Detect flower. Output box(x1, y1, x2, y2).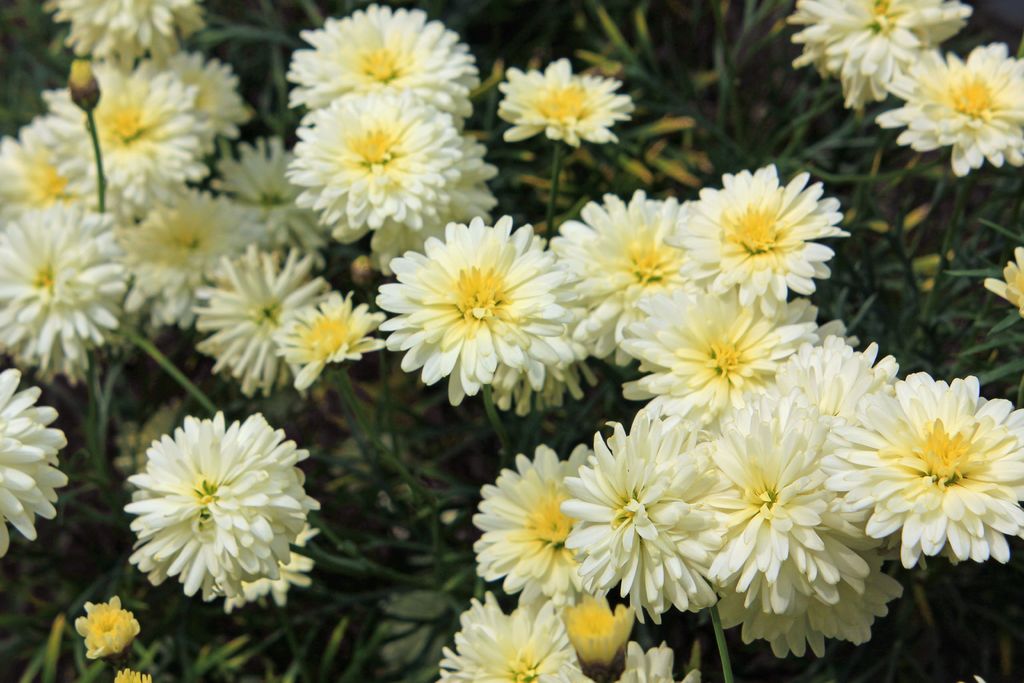
box(500, 56, 639, 143).
